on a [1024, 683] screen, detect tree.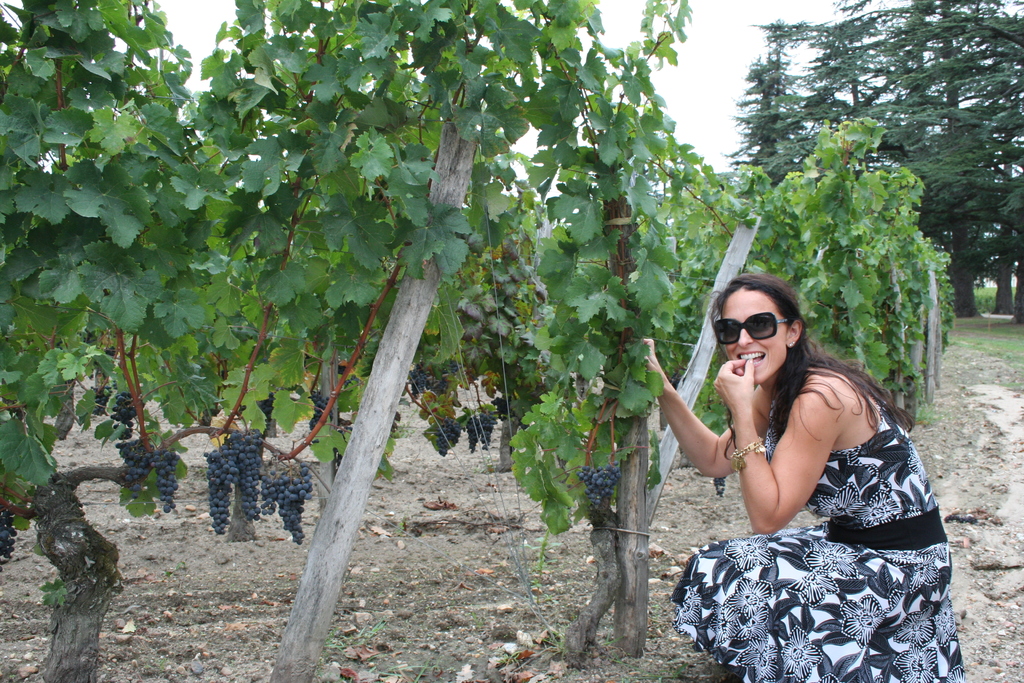
bbox=[184, 0, 634, 682].
